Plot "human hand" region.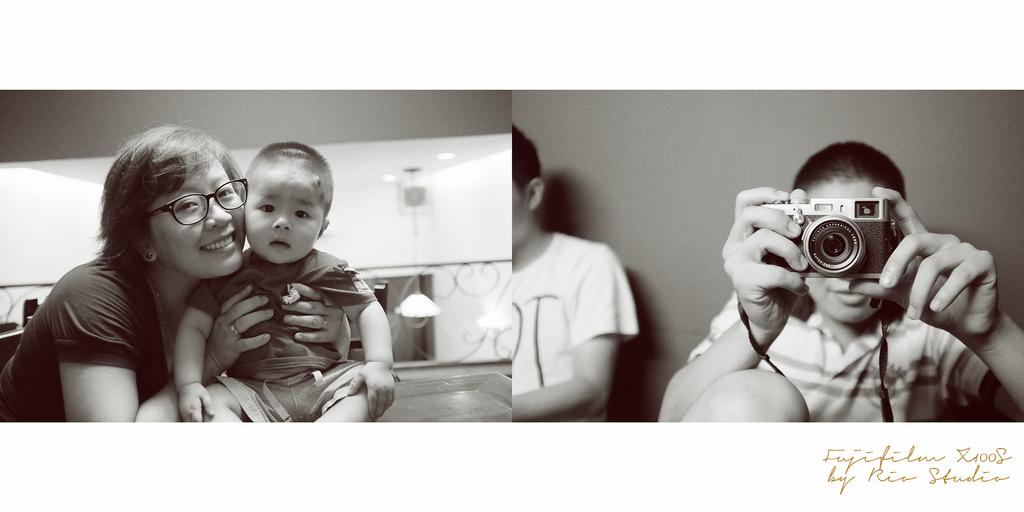
Plotted at [left=719, top=184, right=808, bottom=332].
